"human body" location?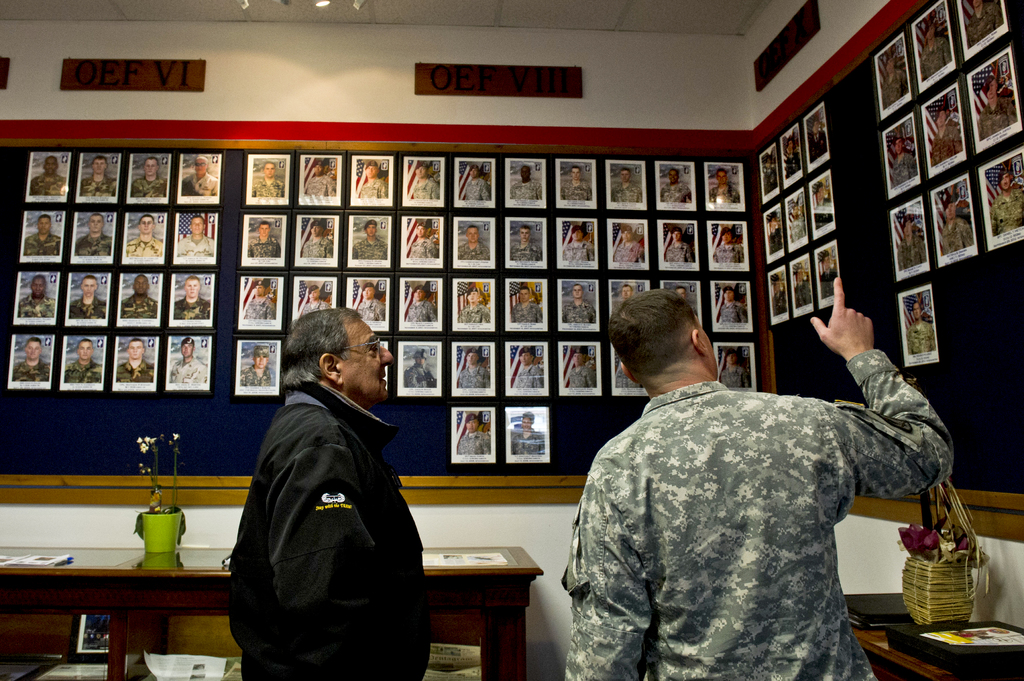
{"left": 919, "top": 42, "right": 948, "bottom": 82}
